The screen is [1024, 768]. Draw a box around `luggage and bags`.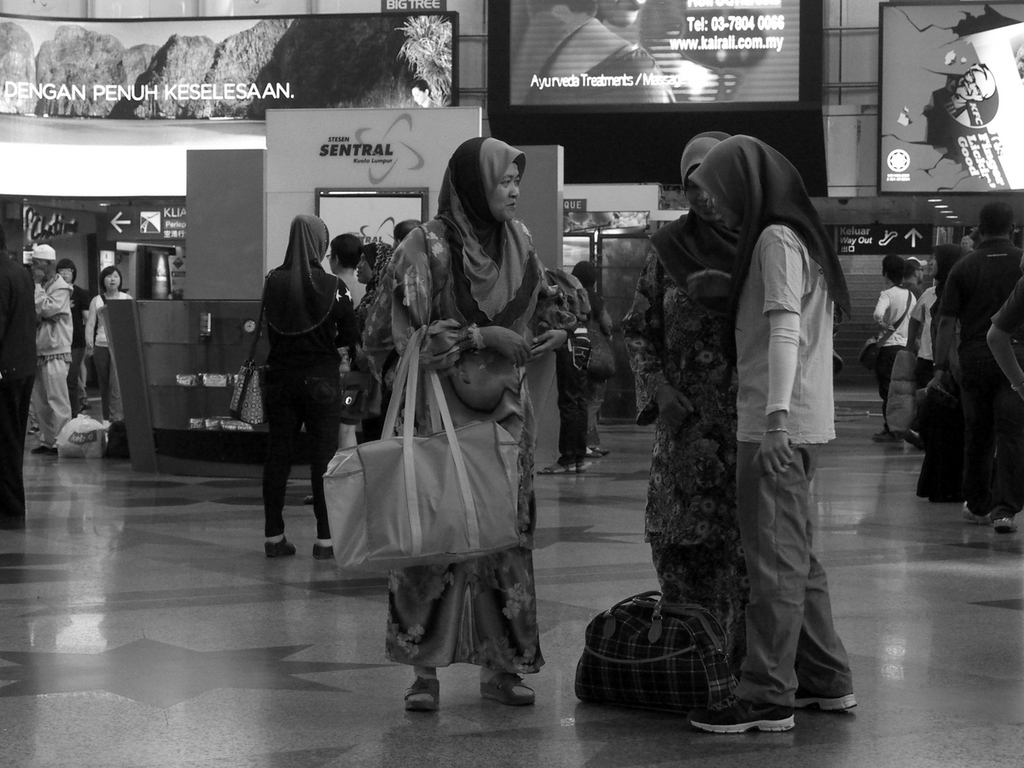
Rect(51, 411, 110, 463).
